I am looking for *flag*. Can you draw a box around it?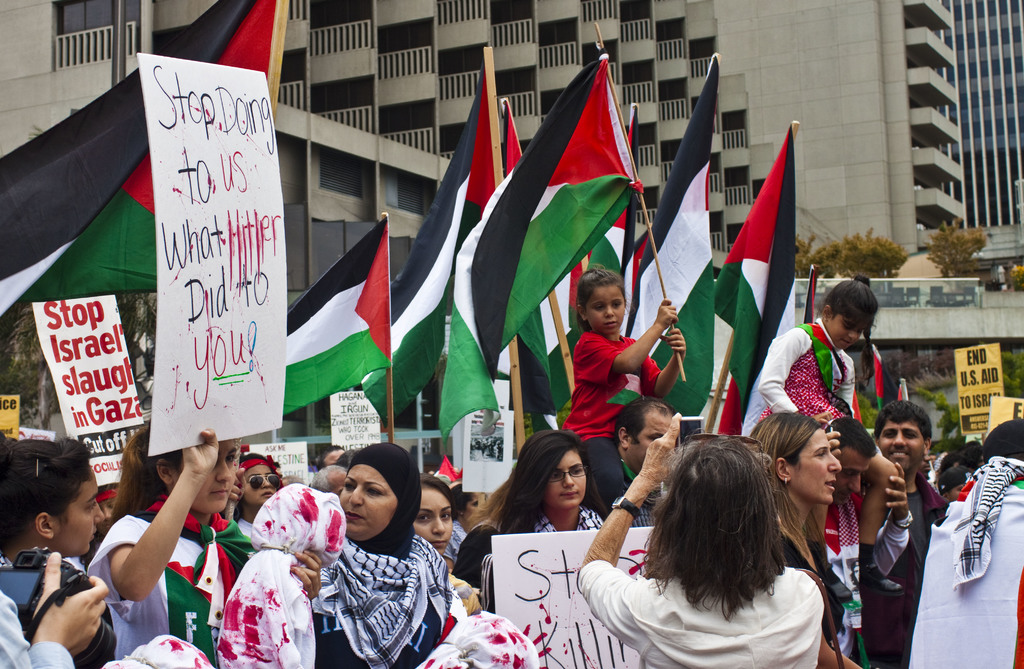
Sure, the bounding box is 272:211:393:426.
